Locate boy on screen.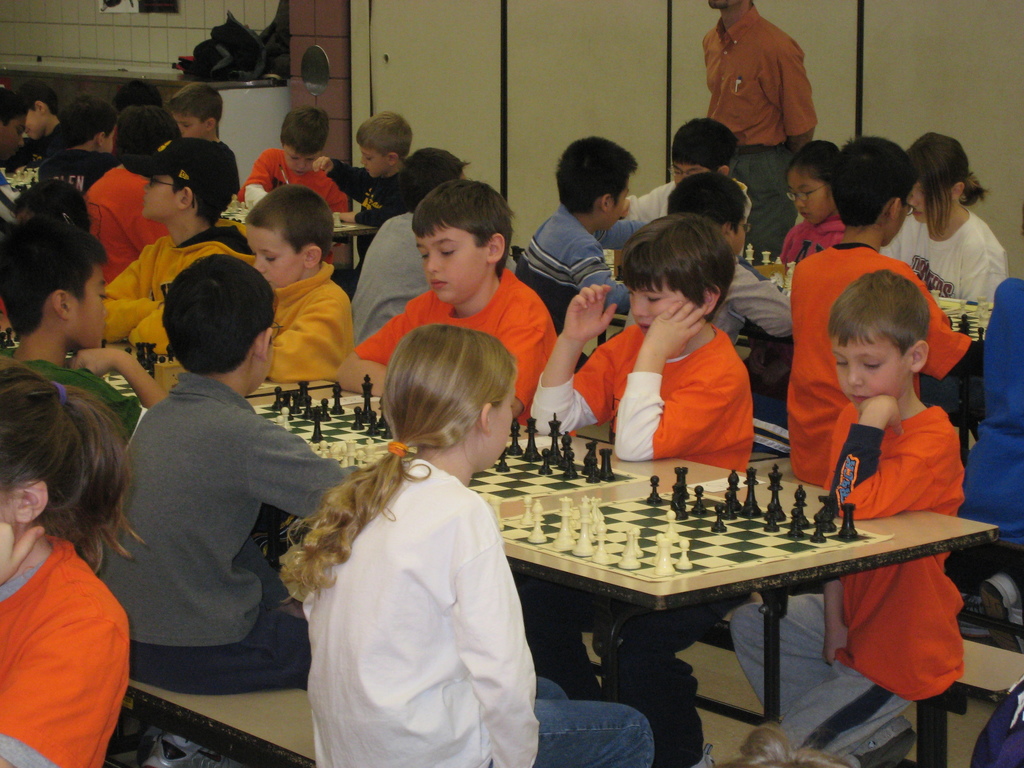
On screen at 0/216/145/442.
